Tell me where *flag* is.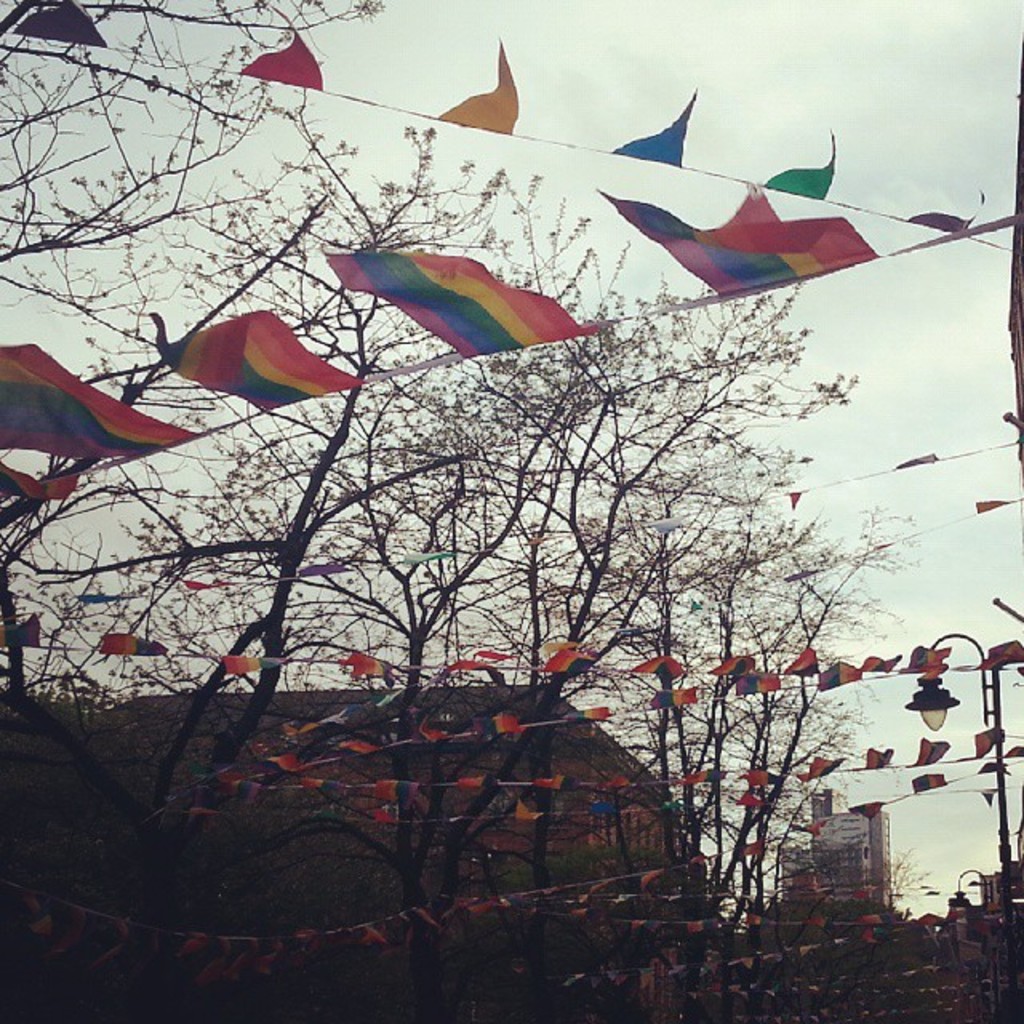
*flag* is at [613,93,704,171].
